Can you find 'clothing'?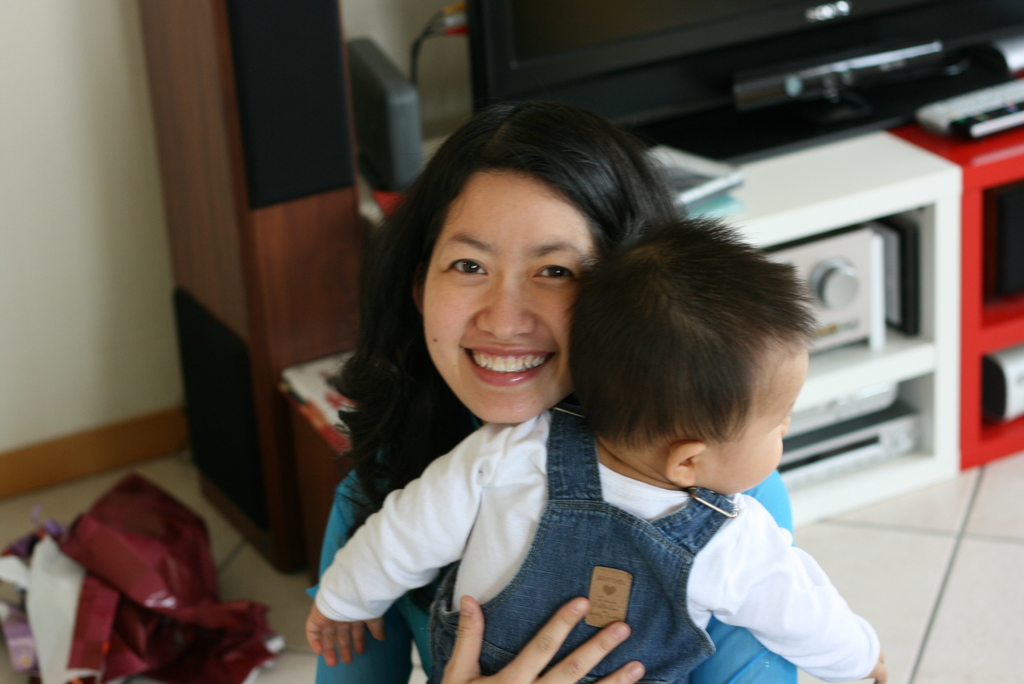
Yes, bounding box: [x1=314, y1=471, x2=804, y2=683].
